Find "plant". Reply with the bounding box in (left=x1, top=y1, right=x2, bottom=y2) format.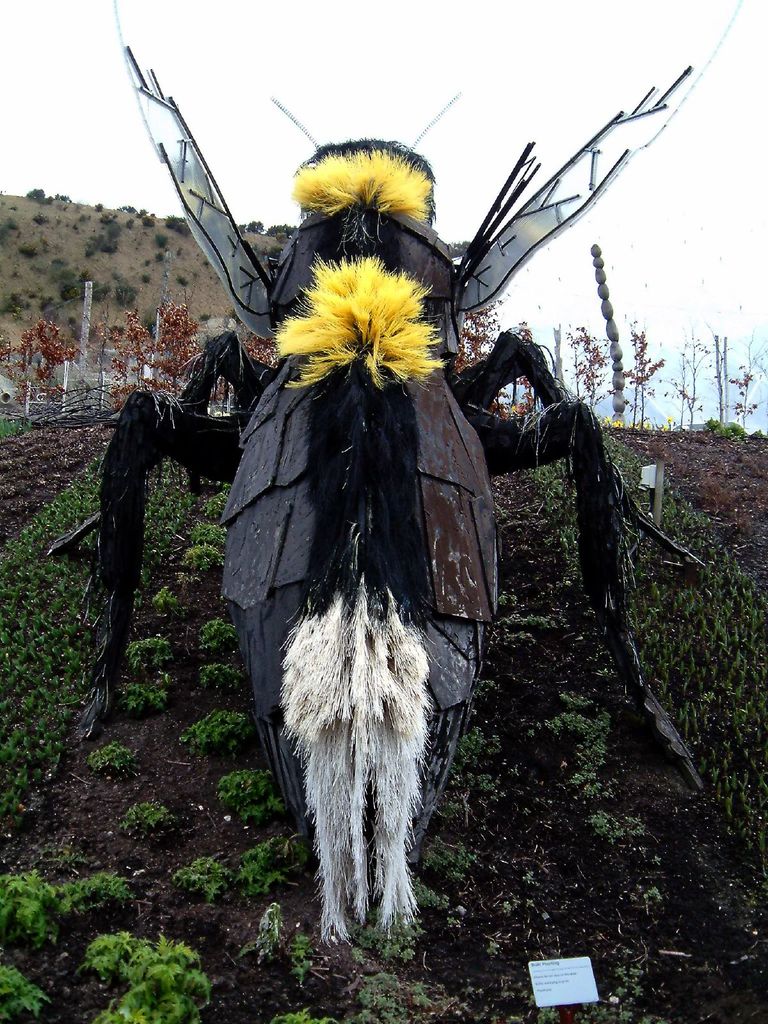
(left=0, top=419, right=154, bottom=840).
